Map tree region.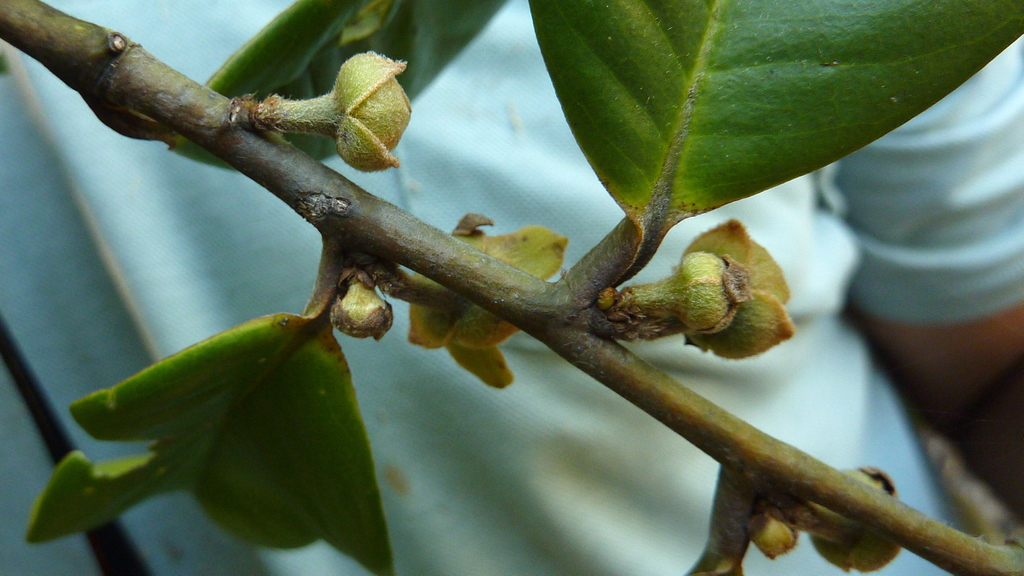
Mapped to bbox(3, 0, 1023, 575).
